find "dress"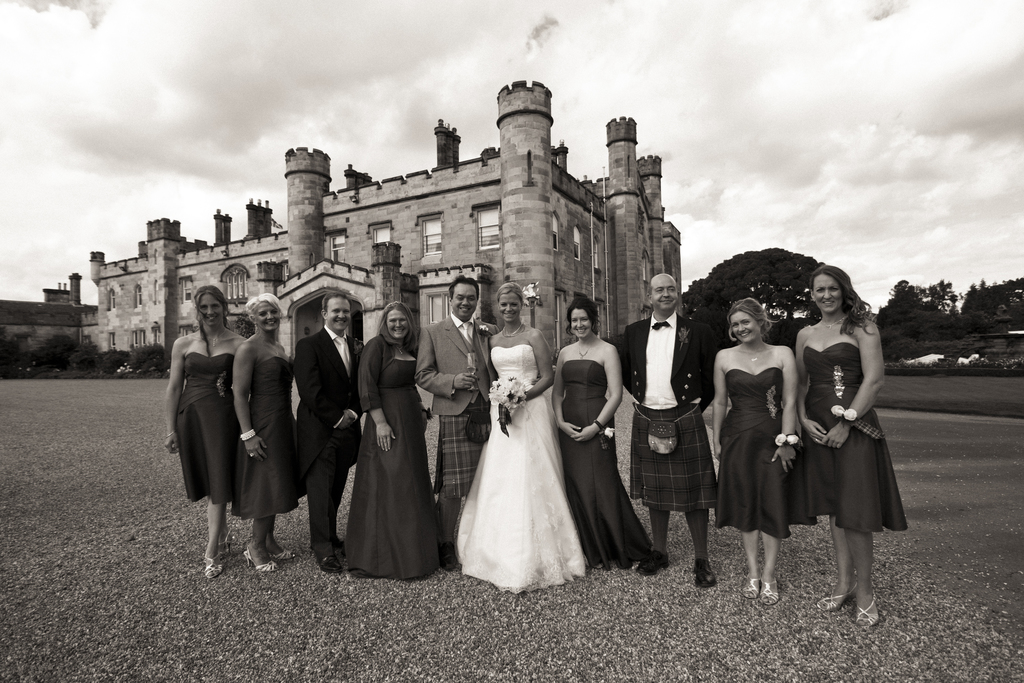
<region>175, 350, 234, 508</region>
